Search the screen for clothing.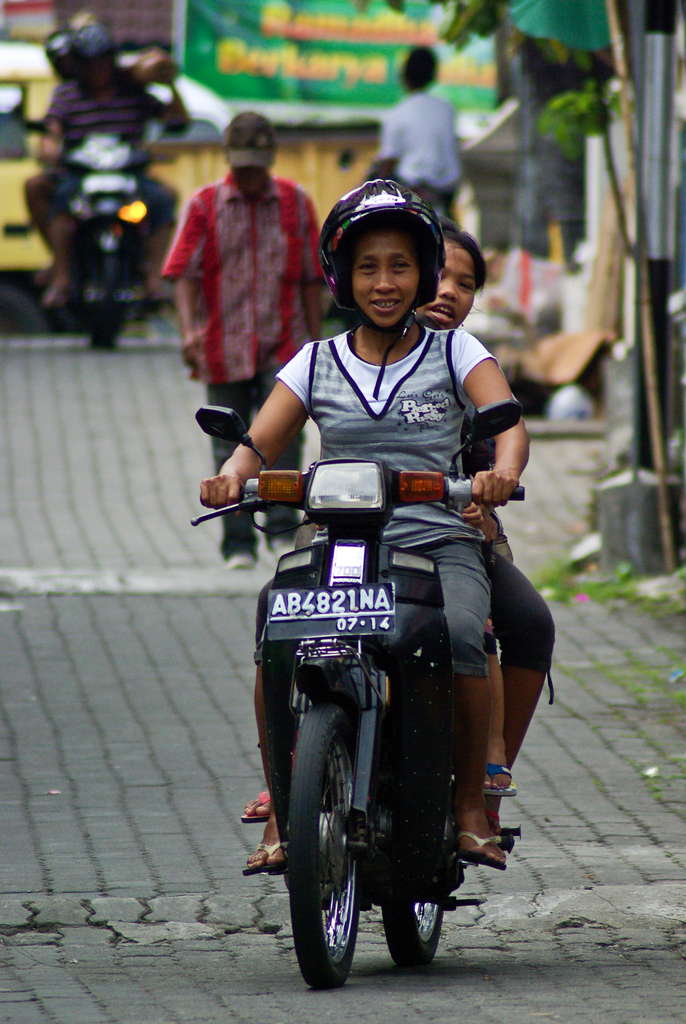
Found at [20, 59, 161, 225].
